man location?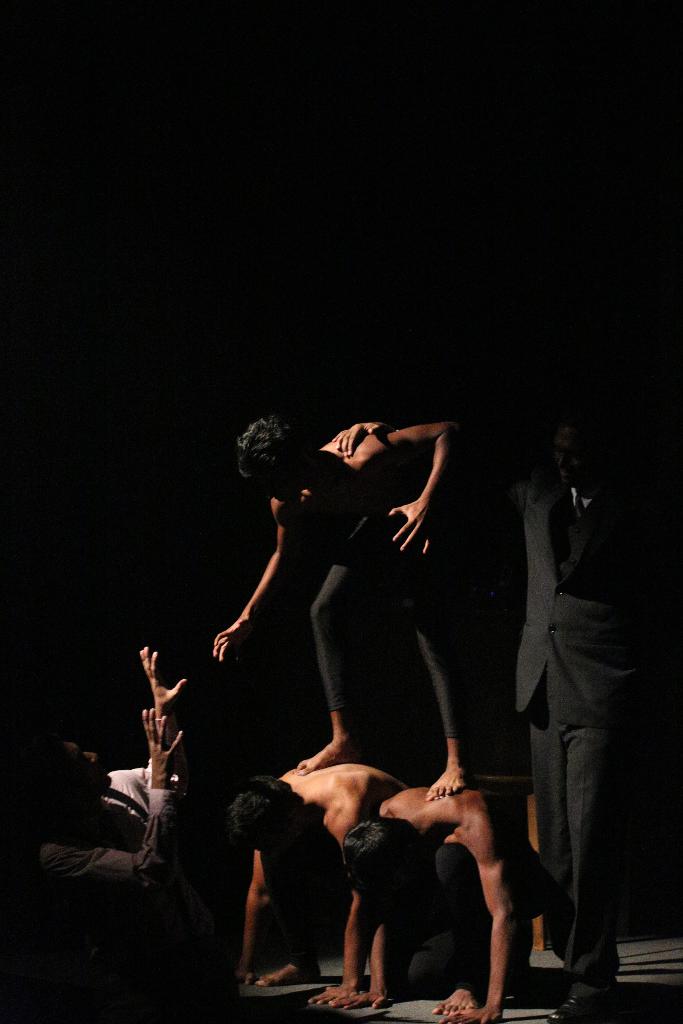
box=[24, 645, 192, 1023]
